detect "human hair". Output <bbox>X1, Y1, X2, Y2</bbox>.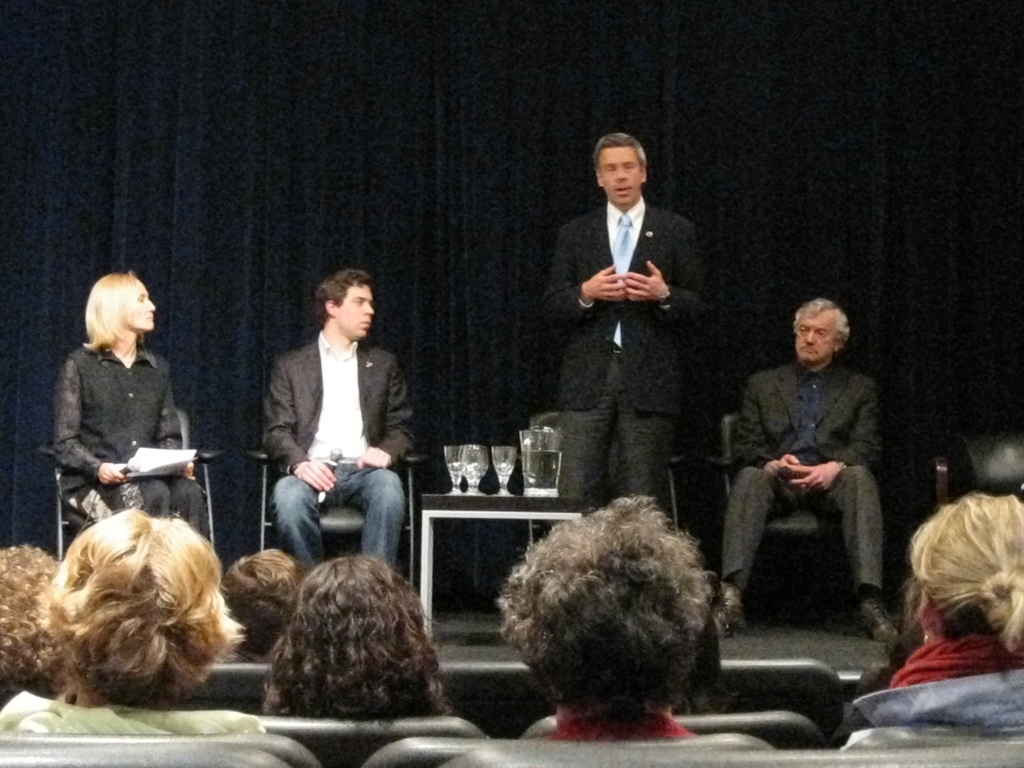
<bbox>900, 497, 1023, 653</bbox>.
